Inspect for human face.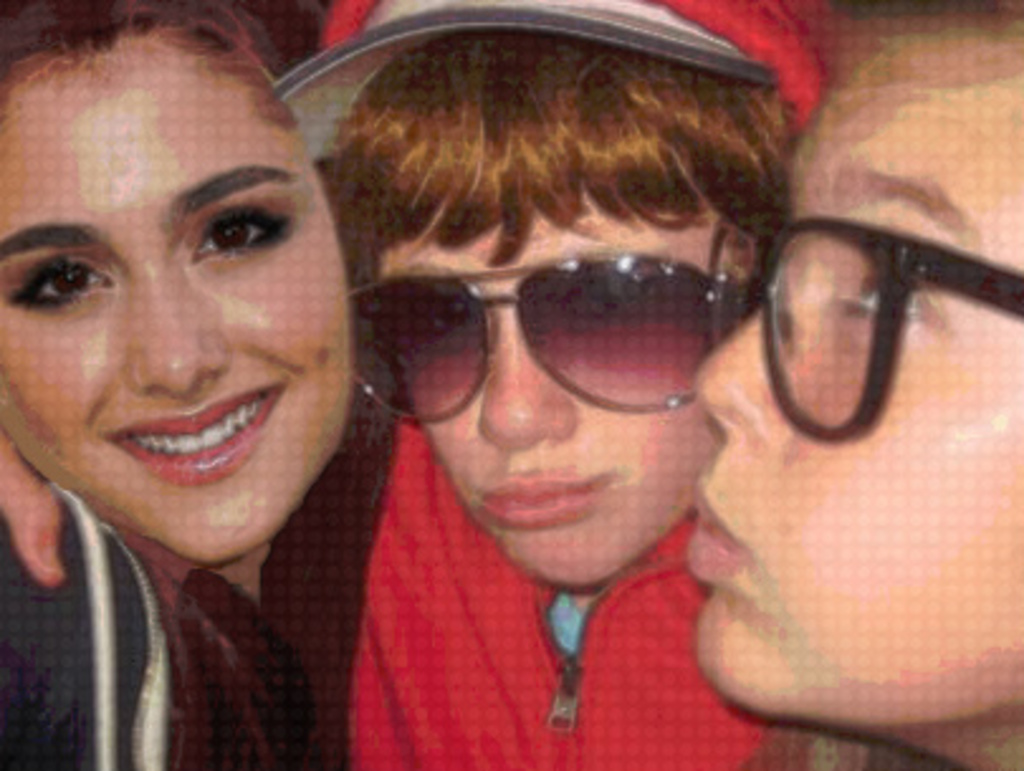
Inspection: [x1=367, y1=192, x2=721, y2=586].
